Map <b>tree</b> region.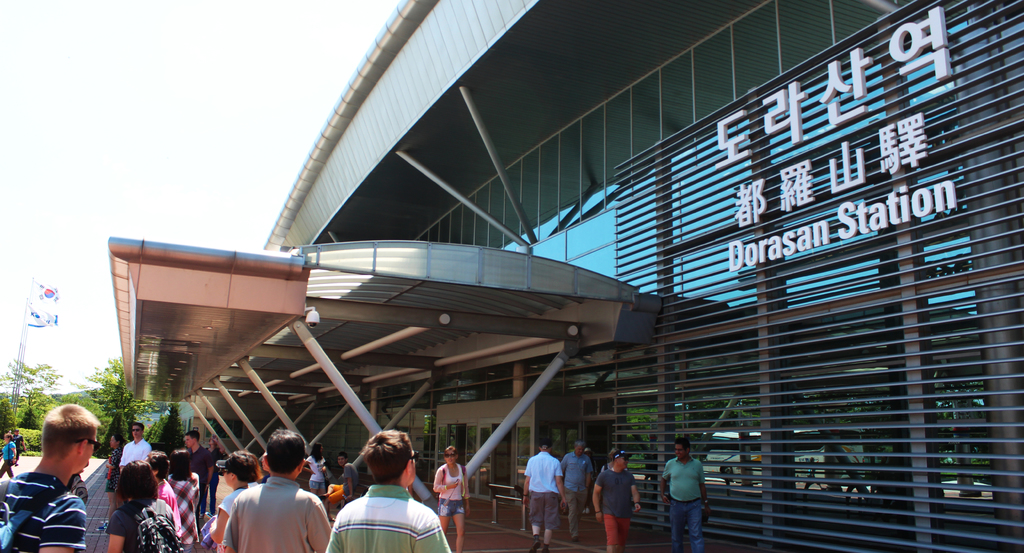
Mapped to crop(0, 358, 64, 433).
